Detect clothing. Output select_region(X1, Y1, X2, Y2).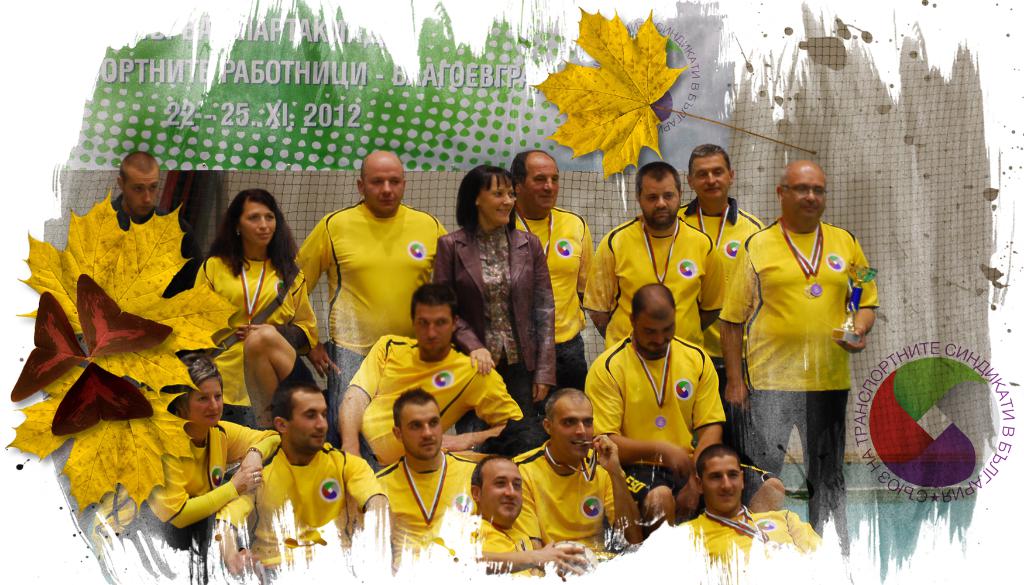
select_region(187, 255, 319, 415).
